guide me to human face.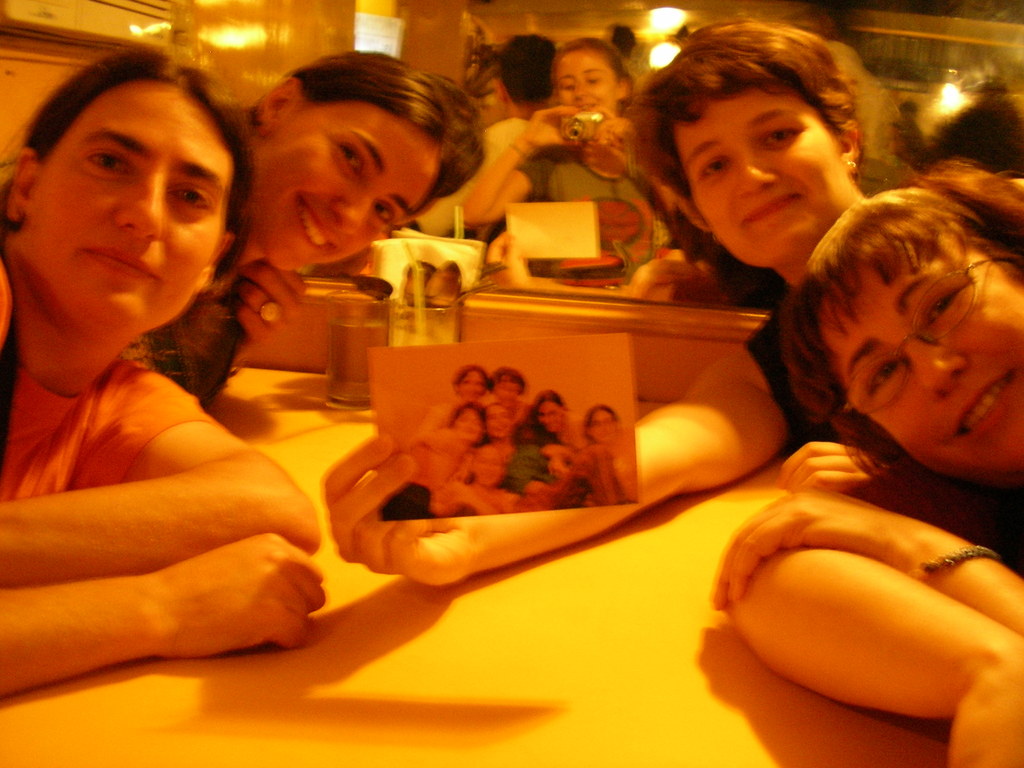
Guidance: {"x1": 558, "y1": 49, "x2": 618, "y2": 115}.
